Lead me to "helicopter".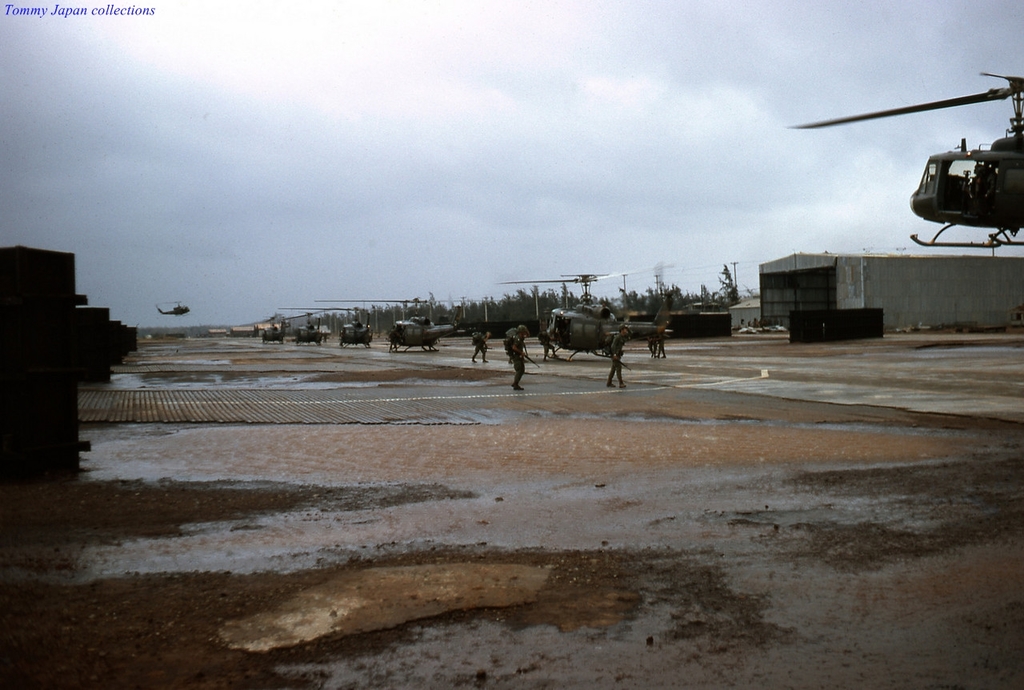
Lead to [x1=280, y1=304, x2=342, y2=351].
